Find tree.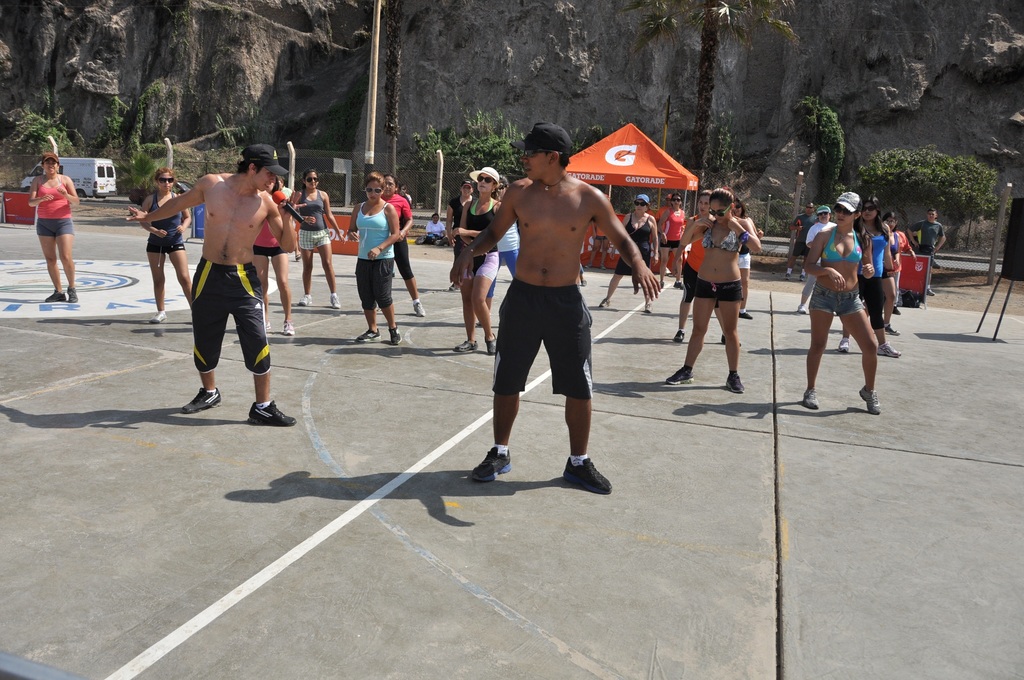
Rect(351, 0, 405, 177).
